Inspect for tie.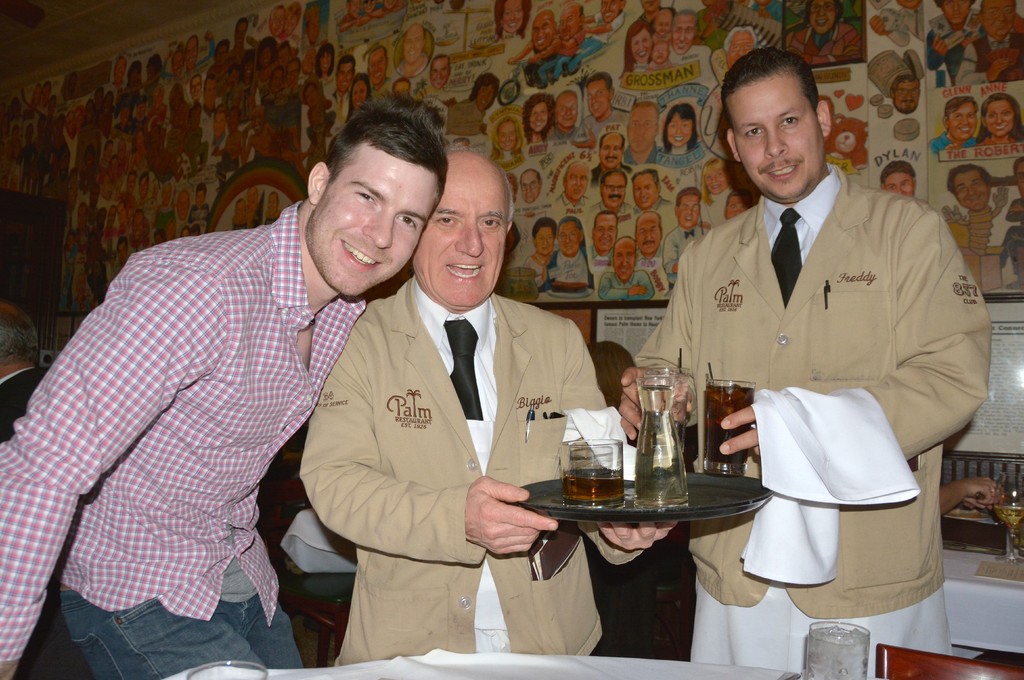
Inspection: 767:209:808:309.
